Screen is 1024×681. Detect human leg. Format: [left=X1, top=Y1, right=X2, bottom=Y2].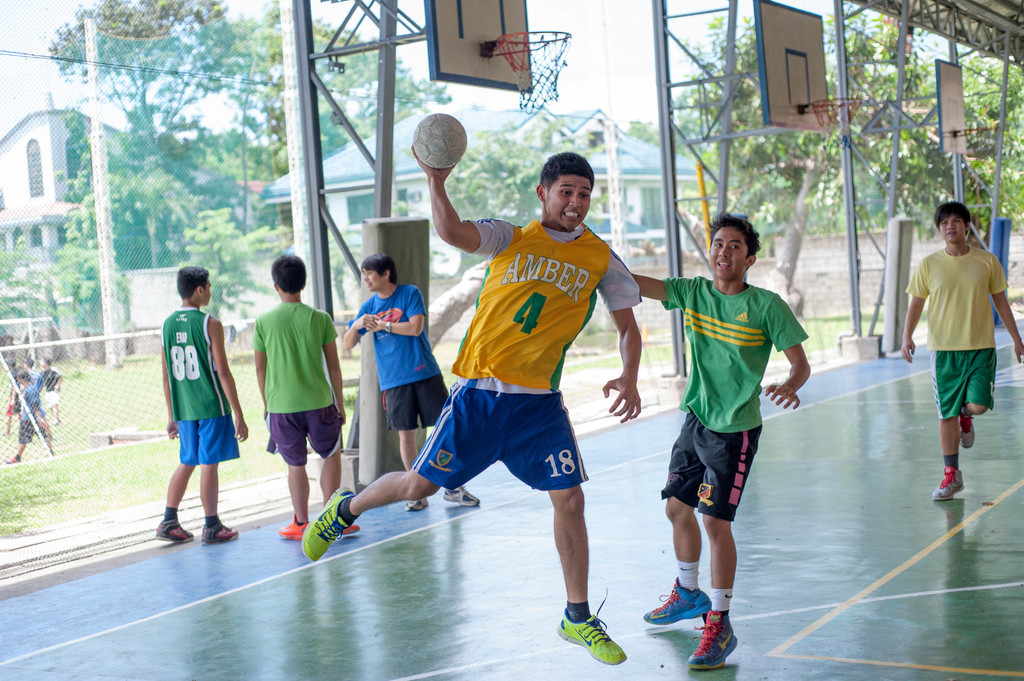
[left=686, top=418, right=762, bottom=673].
